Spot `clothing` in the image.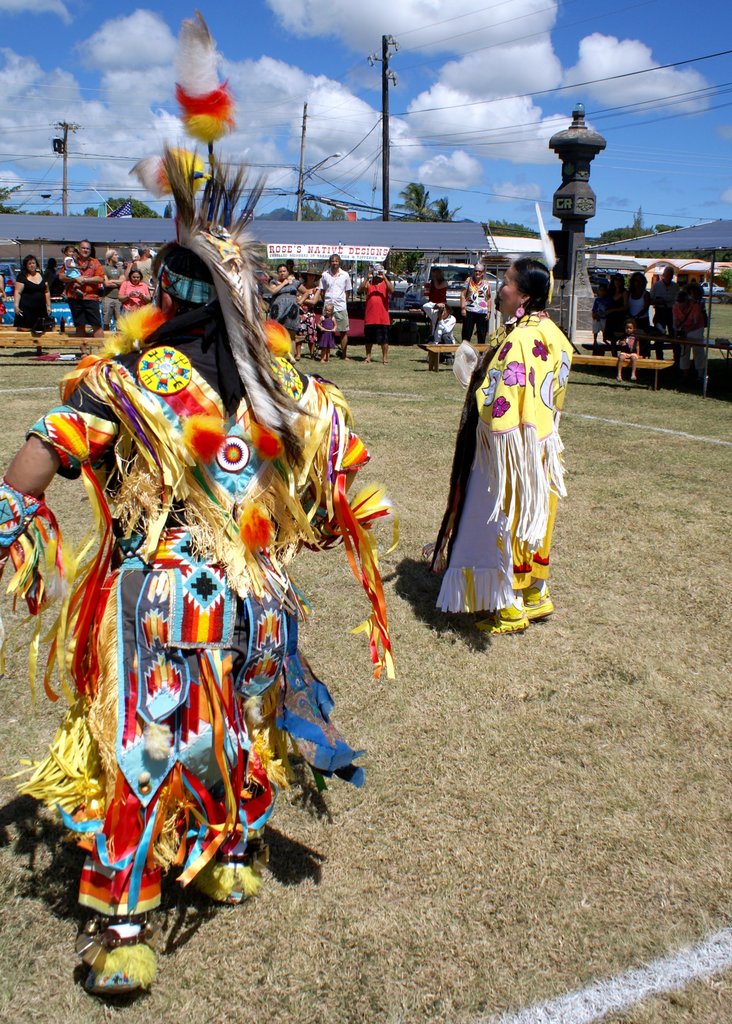
`clothing` found at bbox=[312, 269, 355, 332].
